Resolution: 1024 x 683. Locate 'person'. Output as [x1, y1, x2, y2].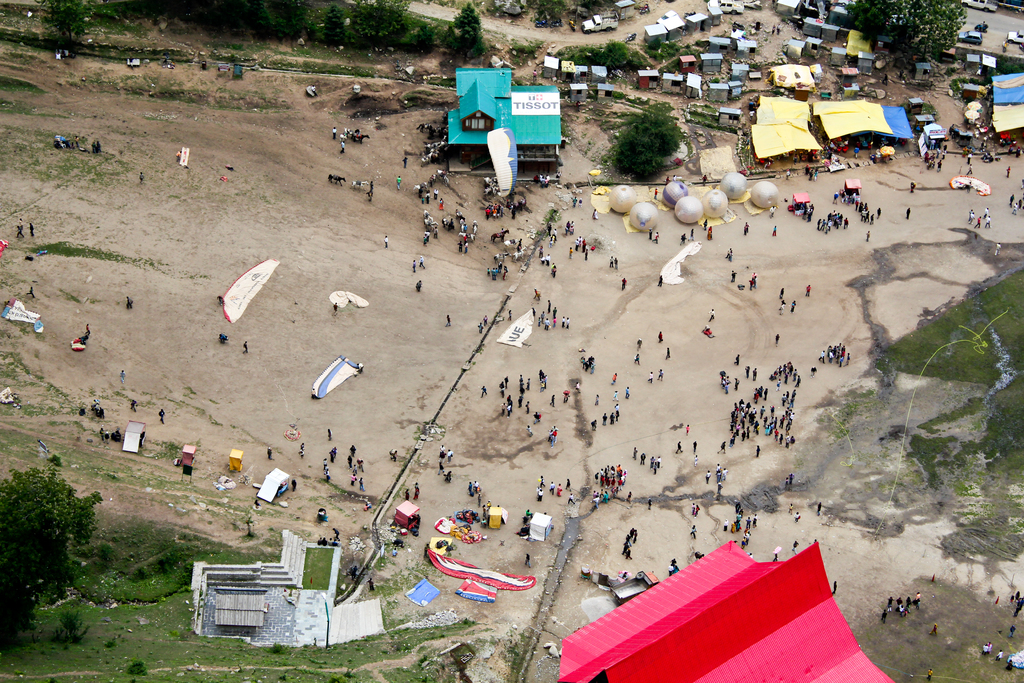
[243, 339, 246, 355].
